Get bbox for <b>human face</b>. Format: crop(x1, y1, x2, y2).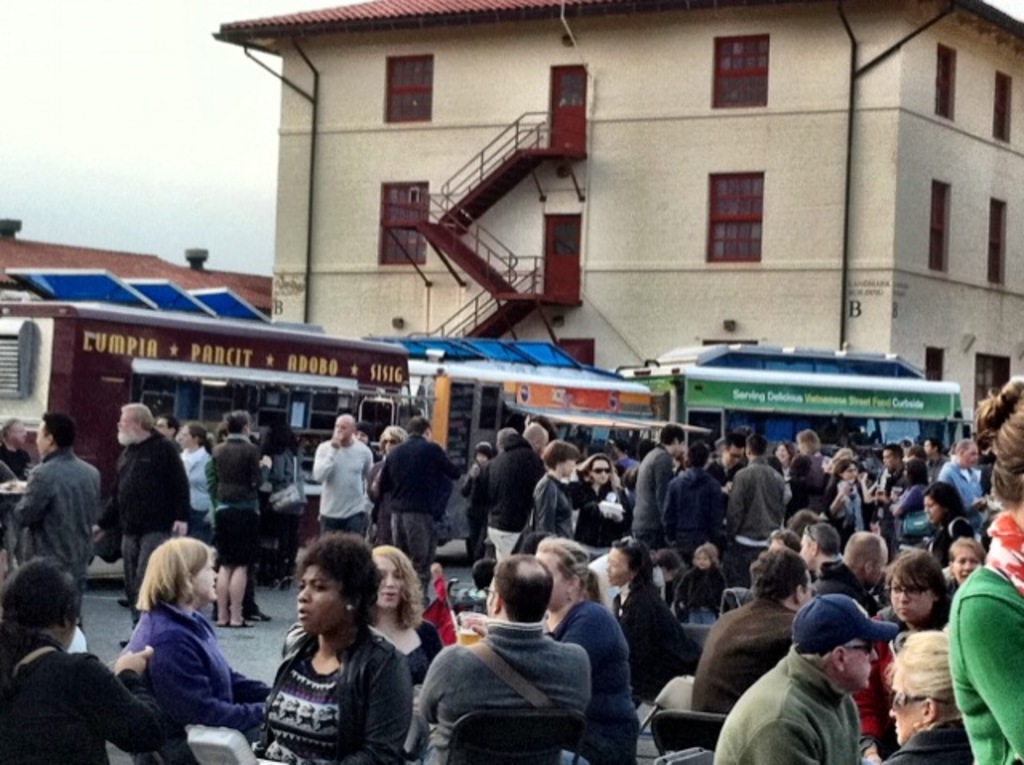
crop(894, 675, 925, 746).
